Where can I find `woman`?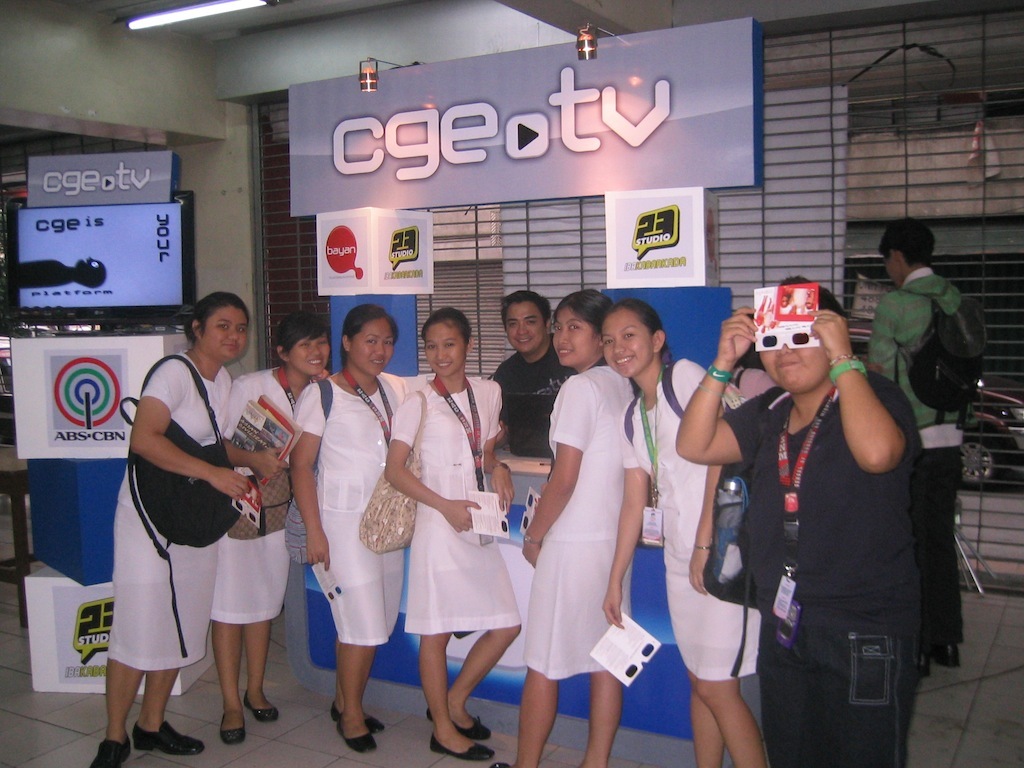
You can find it at 288/307/417/756.
